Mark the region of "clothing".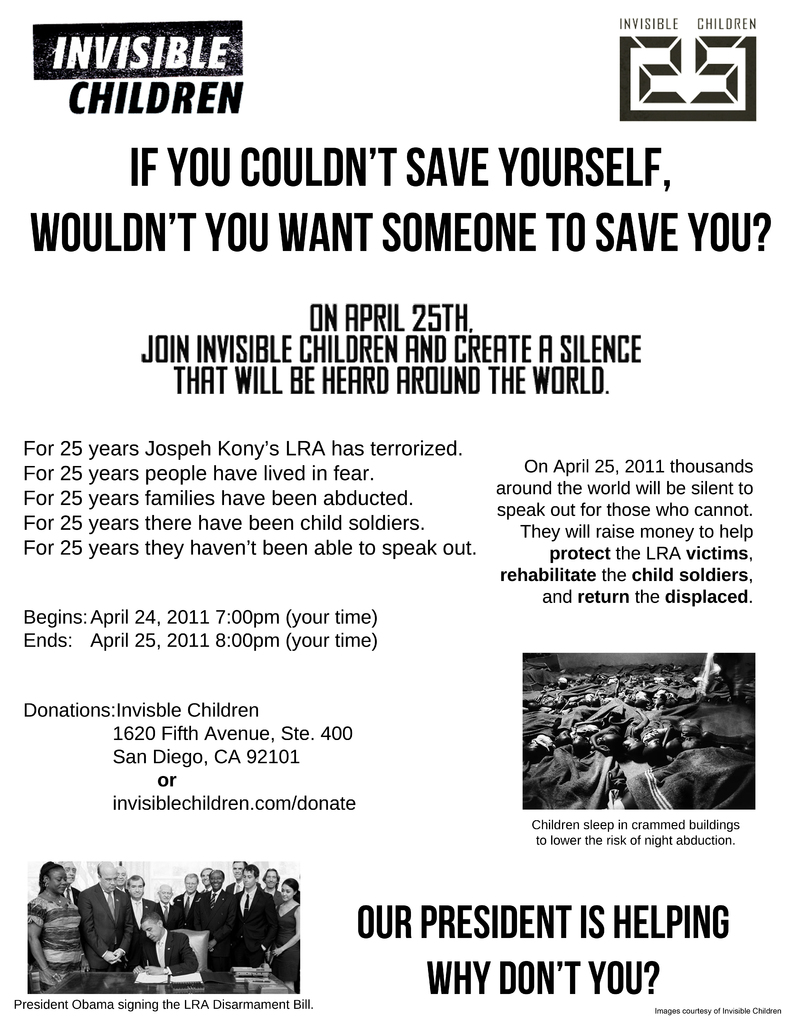
Region: rect(36, 887, 82, 904).
